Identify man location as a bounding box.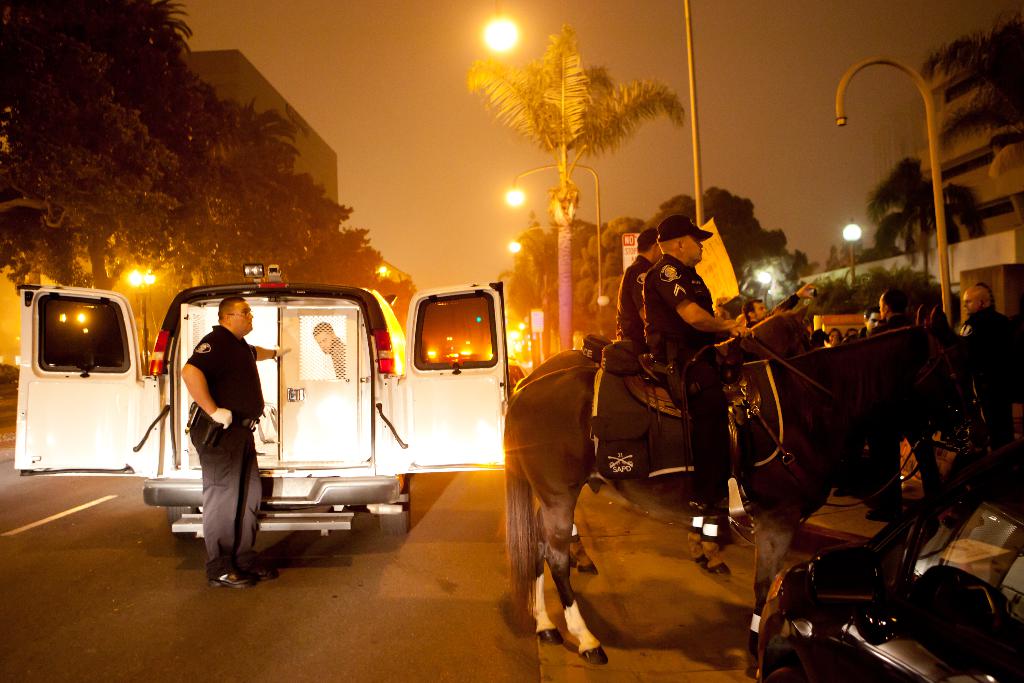
[961, 283, 1016, 448].
